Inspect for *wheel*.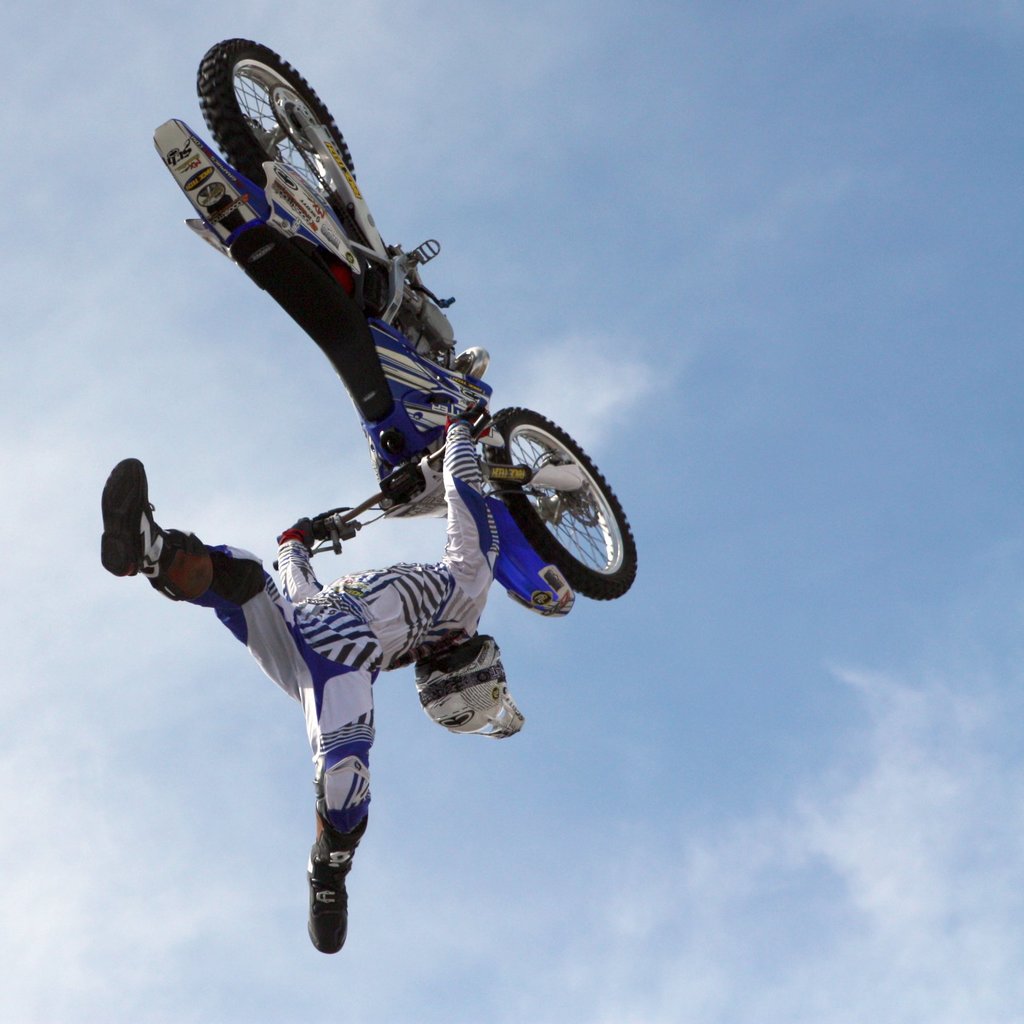
Inspection: [left=484, top=408, right=640, bottom=602].
